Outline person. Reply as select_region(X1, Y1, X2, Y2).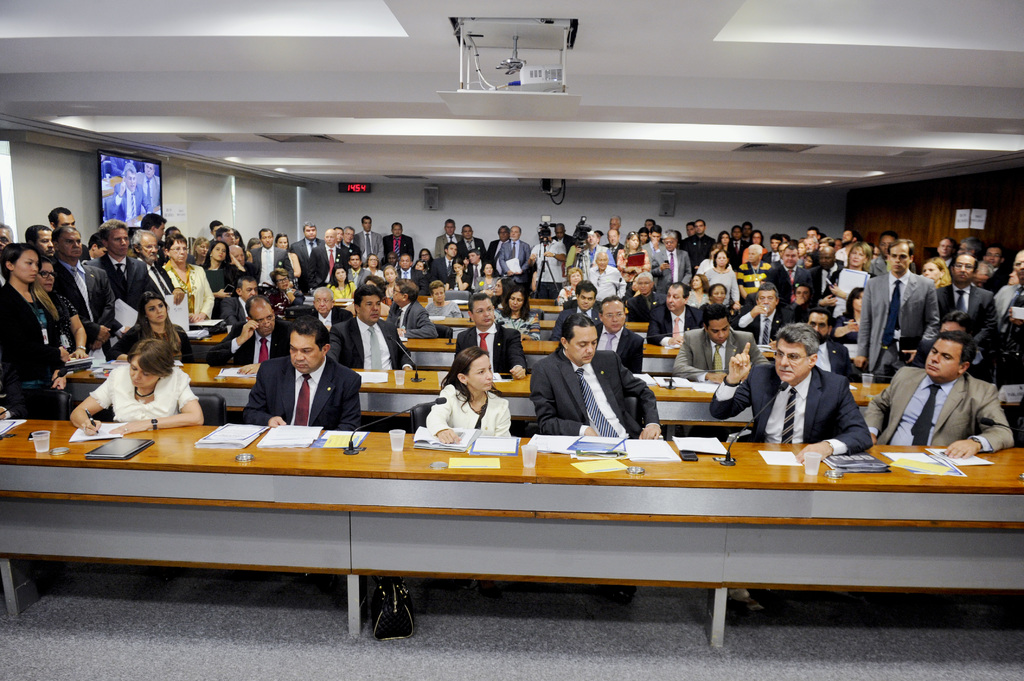
select_region(77, 338, 186, 427).
